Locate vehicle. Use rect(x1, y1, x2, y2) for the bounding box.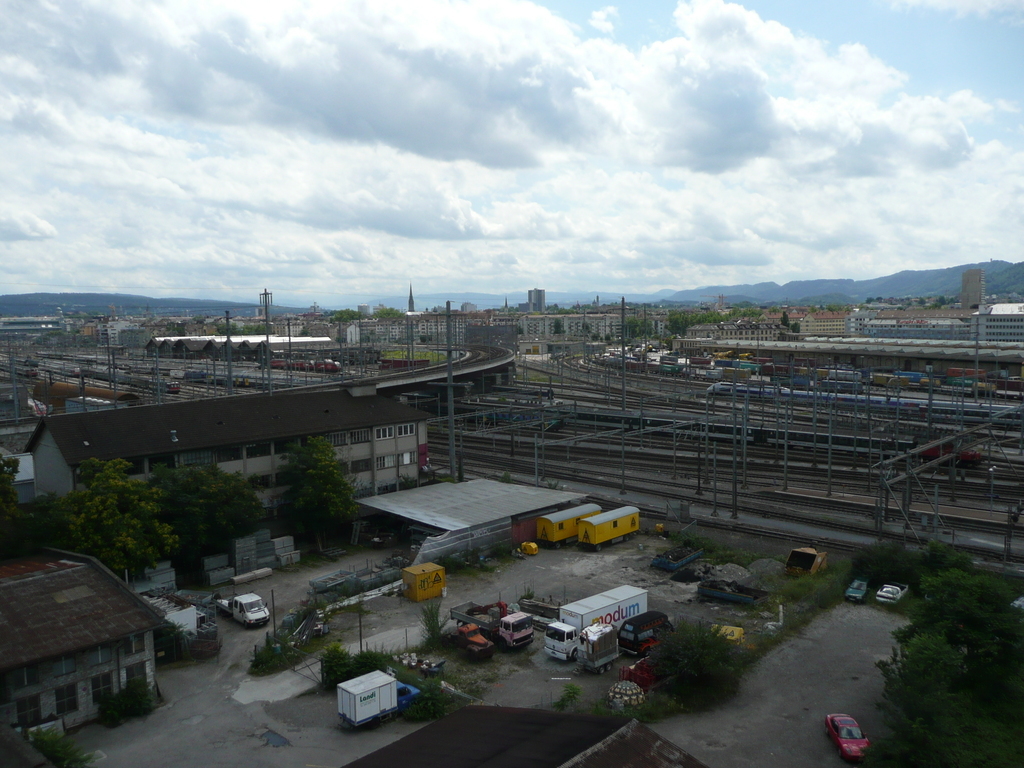
rect(622, 647, 688, 692).
